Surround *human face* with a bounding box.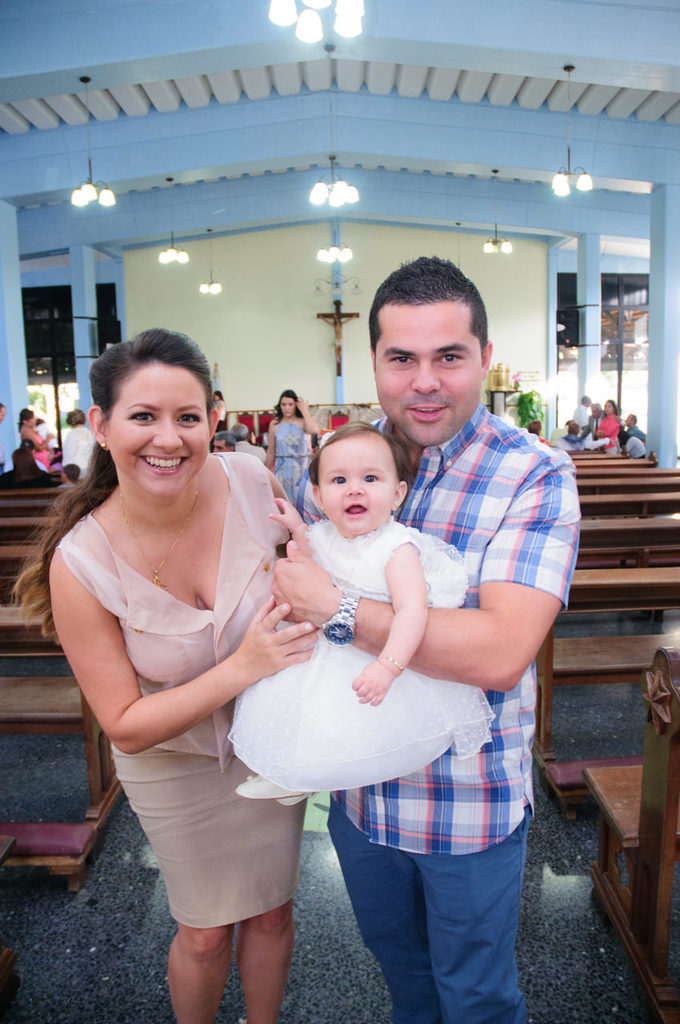
<box>317,446,399,536</box>.
